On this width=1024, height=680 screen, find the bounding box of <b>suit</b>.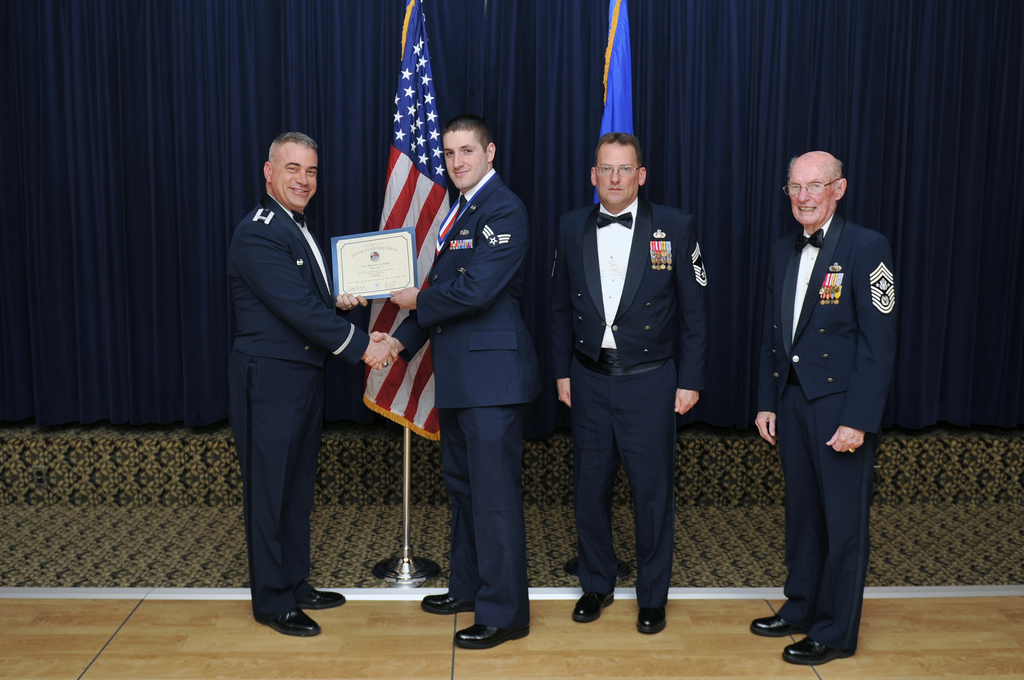
Bounding box: 216:131:369:651.
